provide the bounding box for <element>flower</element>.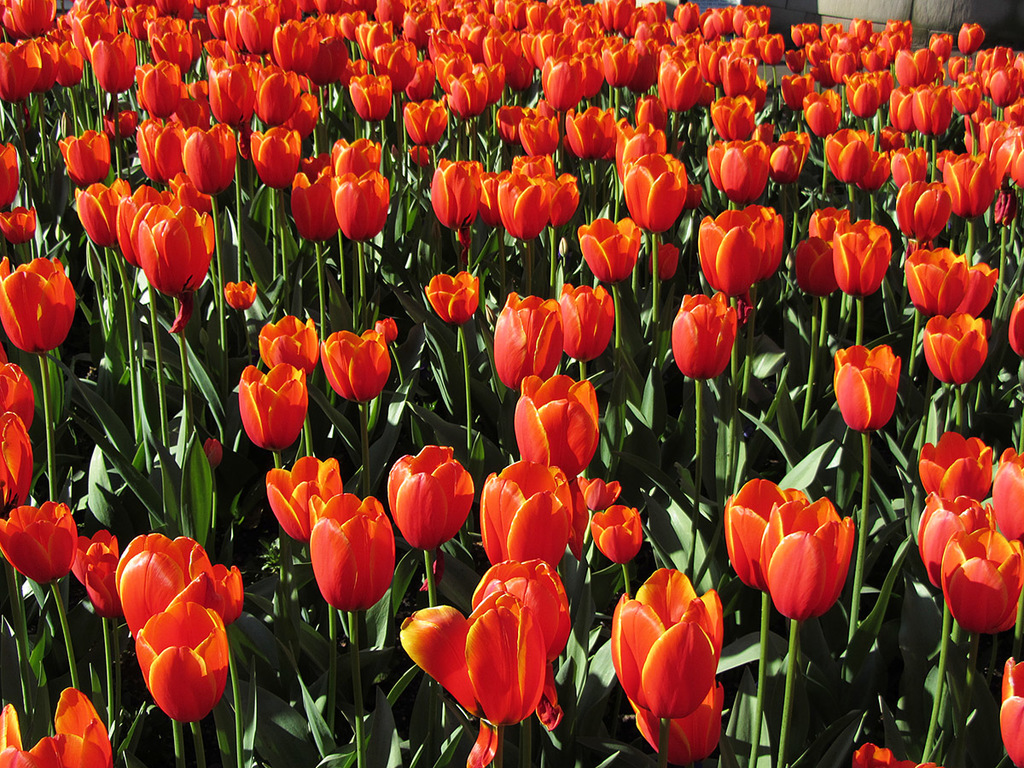
x1=375, y1=317, x2=399, y2=349.
